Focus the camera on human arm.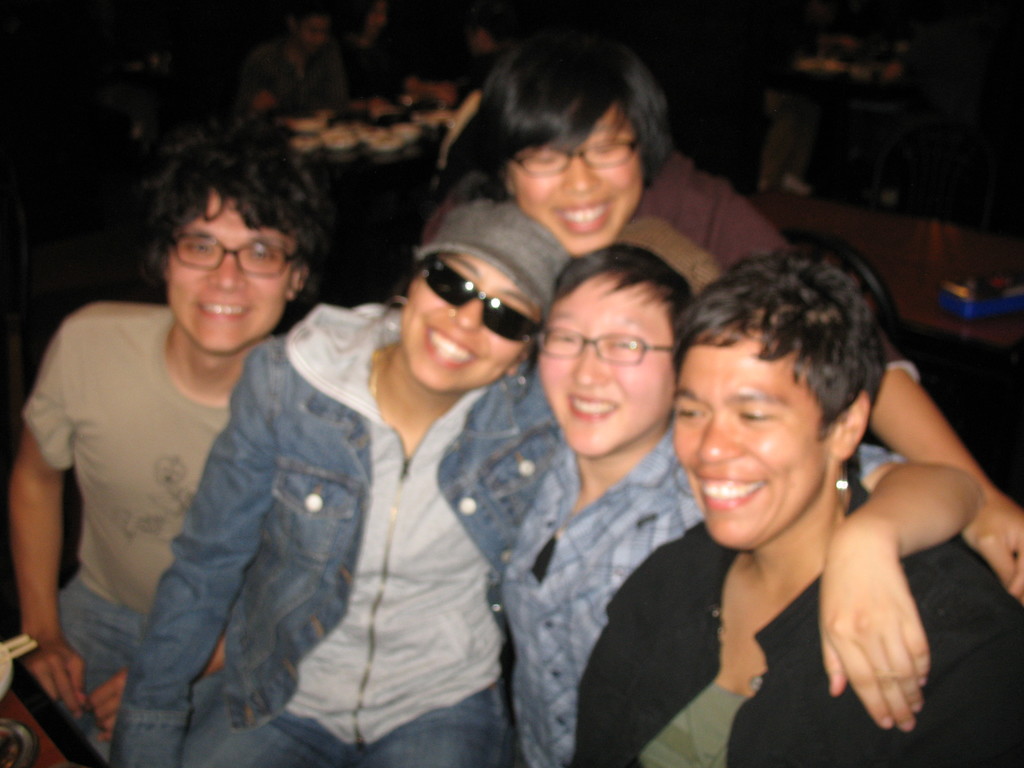
Focus region: (x1=923, y1=641, x2=1023, y2=760).
